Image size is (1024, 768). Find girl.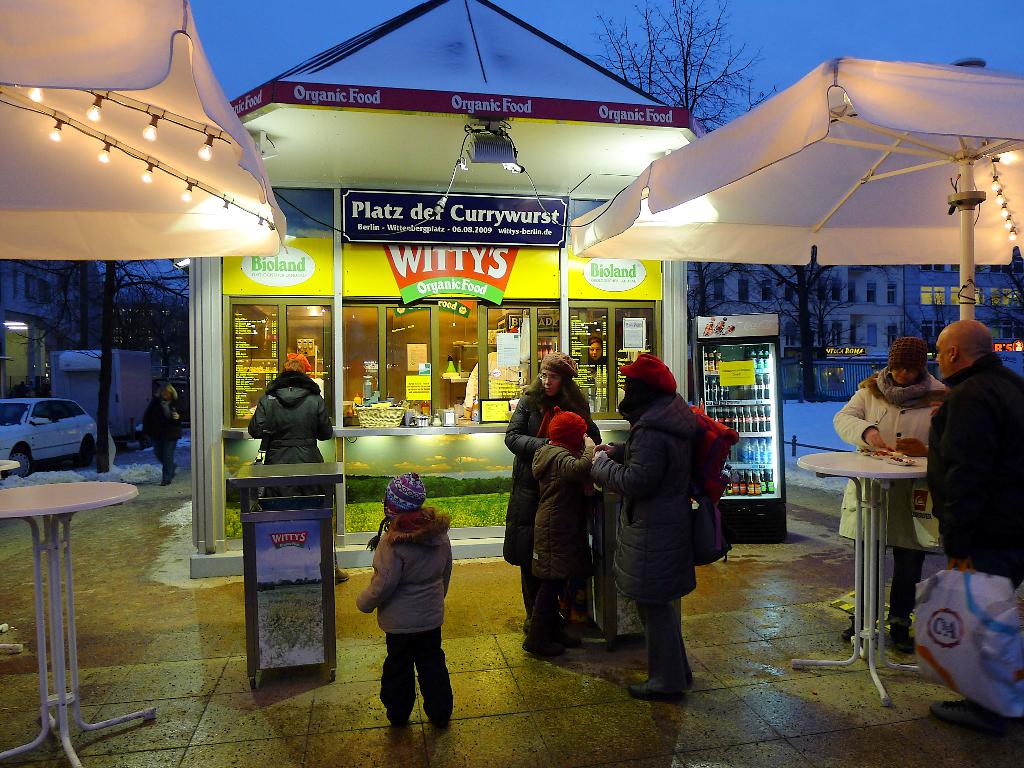
x1=354, y1=472, x2=454, y2=735.
